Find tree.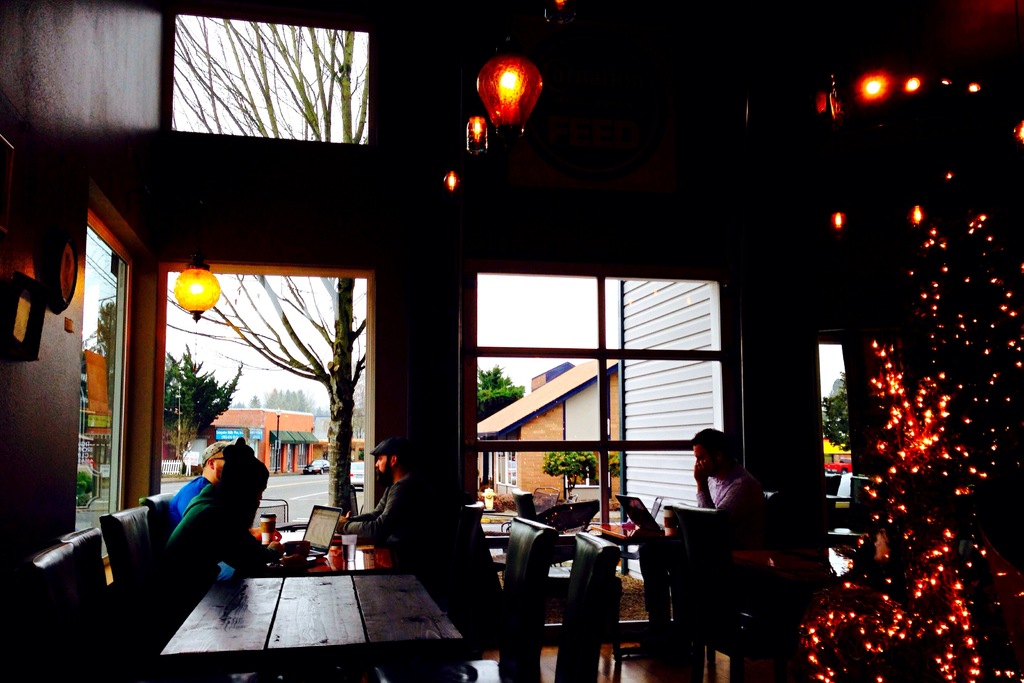
[541,445,604,498].
